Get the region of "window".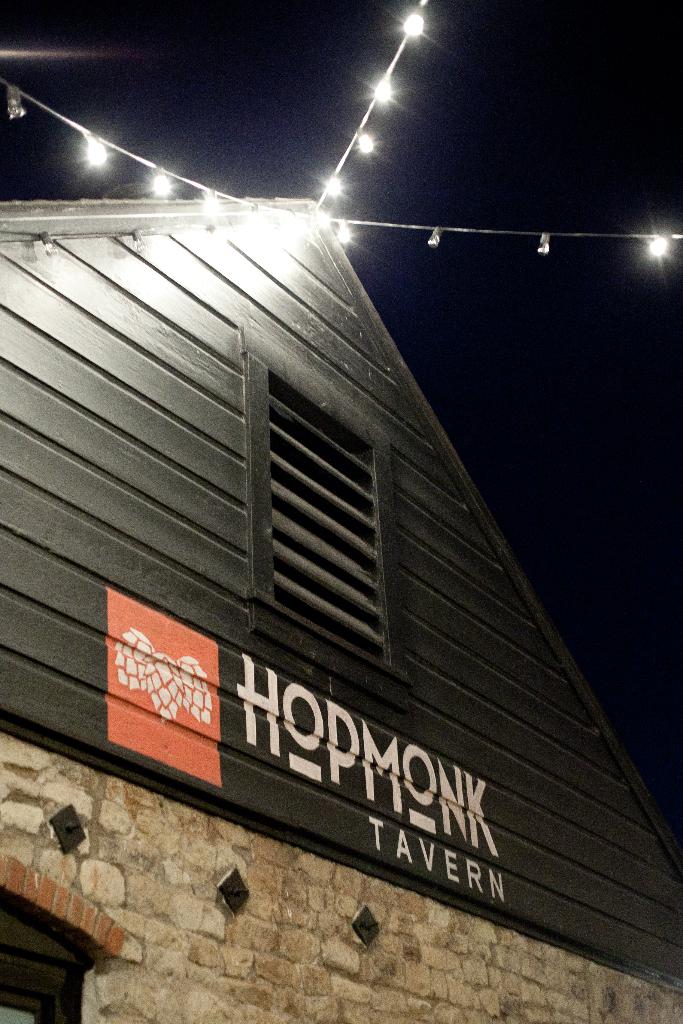
x1=243 y1=330 x2=411 y2=686.
